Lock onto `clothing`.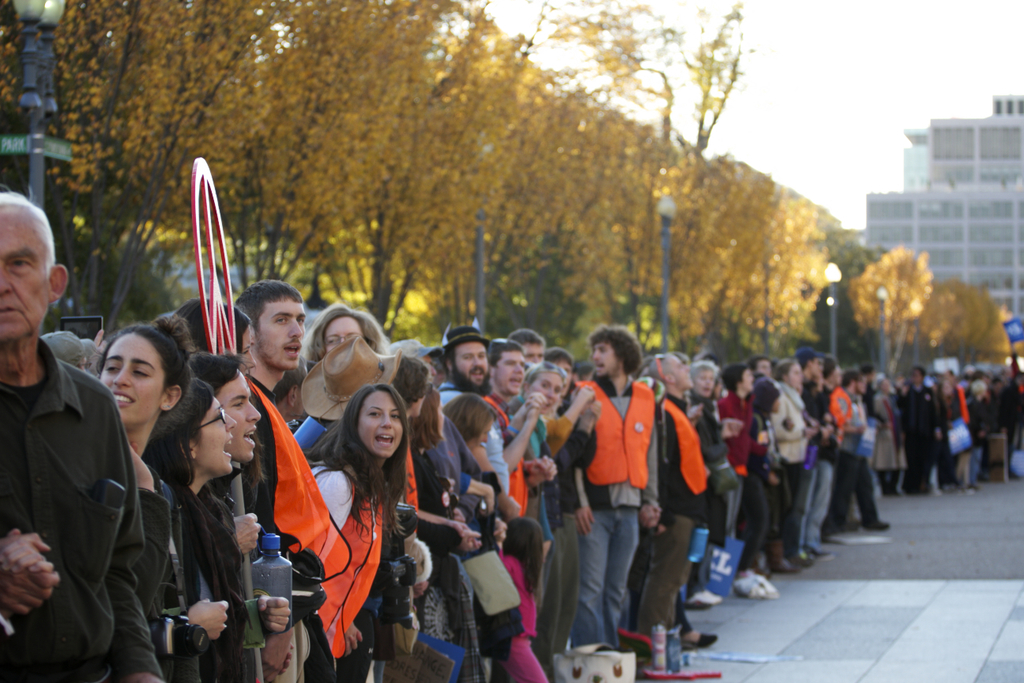
Locked: 990:387:1011:432.
